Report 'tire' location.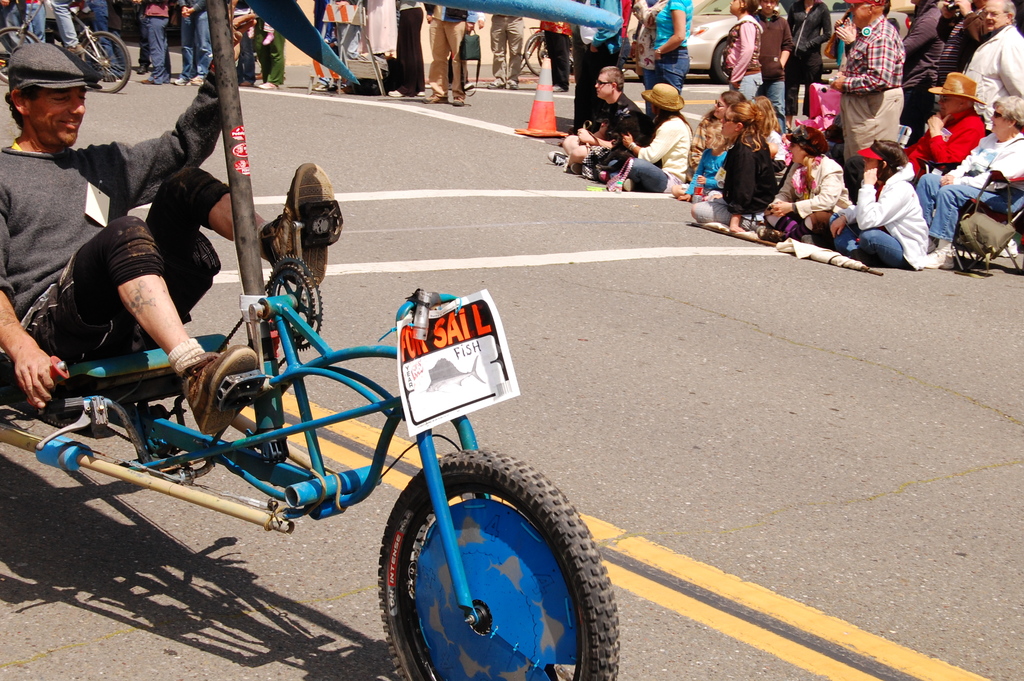
Report: {"left": 522, "top": 29, "right": 548, "bottom": 77}.
